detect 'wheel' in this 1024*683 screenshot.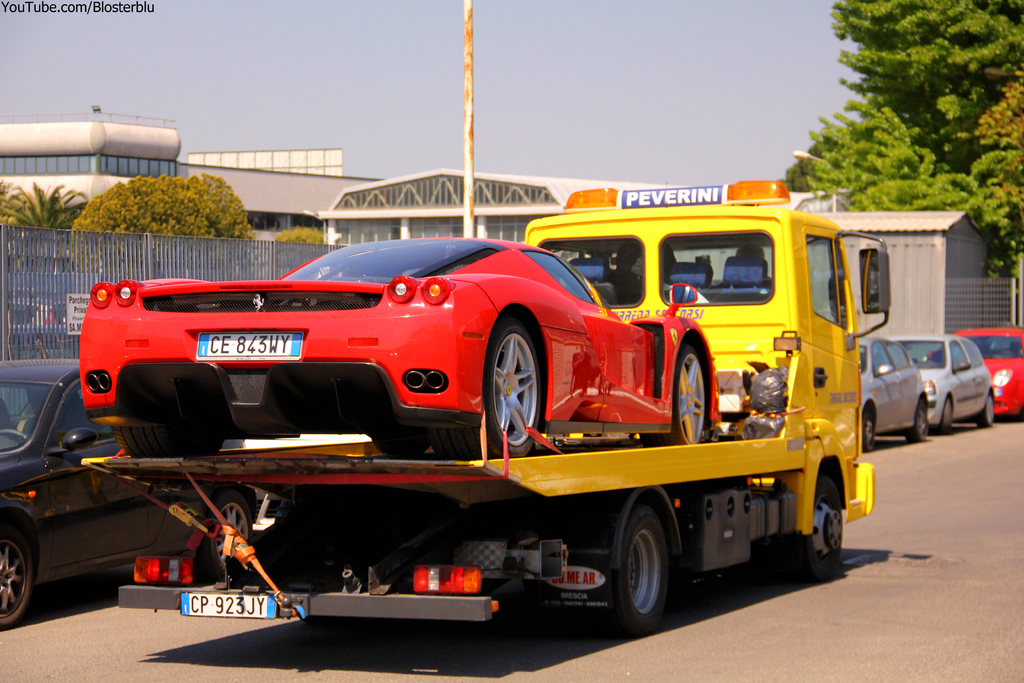
Detection: x1=939 y1=399 x2=956 y2=431.
